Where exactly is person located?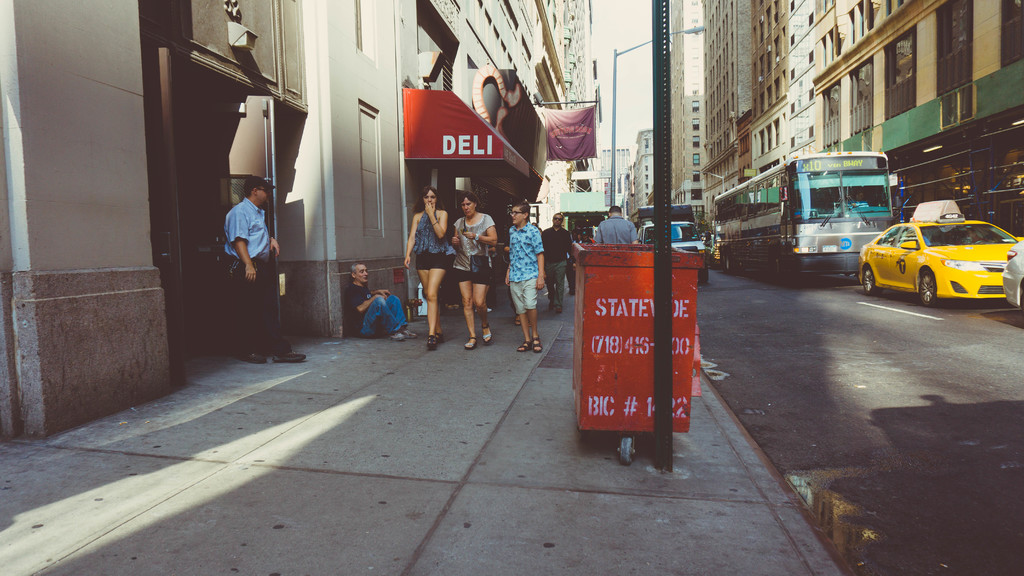
Its bounding box is (534,216,545,285).
